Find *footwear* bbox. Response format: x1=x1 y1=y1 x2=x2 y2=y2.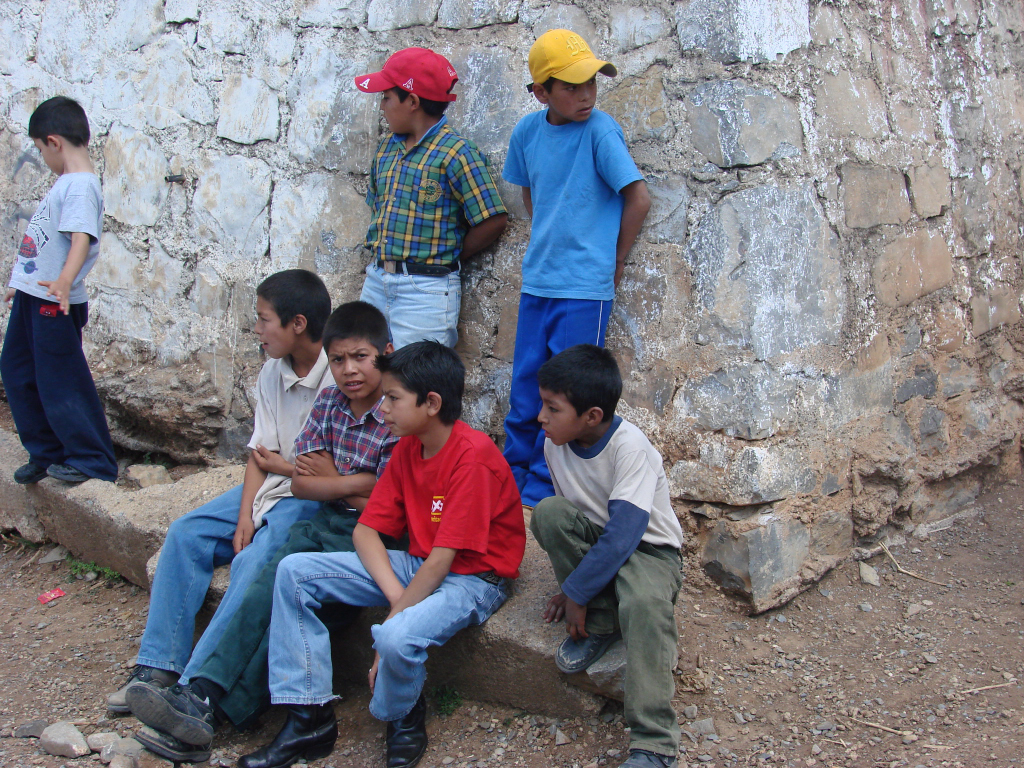
x1=15 y1=459 x2=47 y2=483.
